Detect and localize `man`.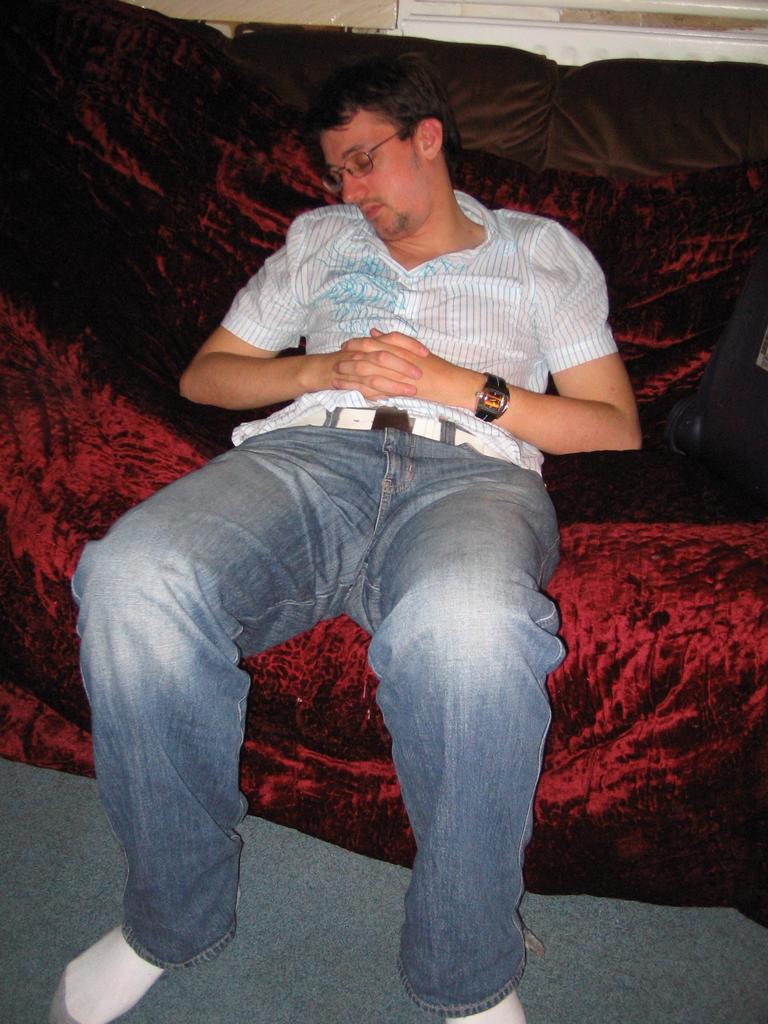
Localized at BBox(77, 72, 648, 960).
